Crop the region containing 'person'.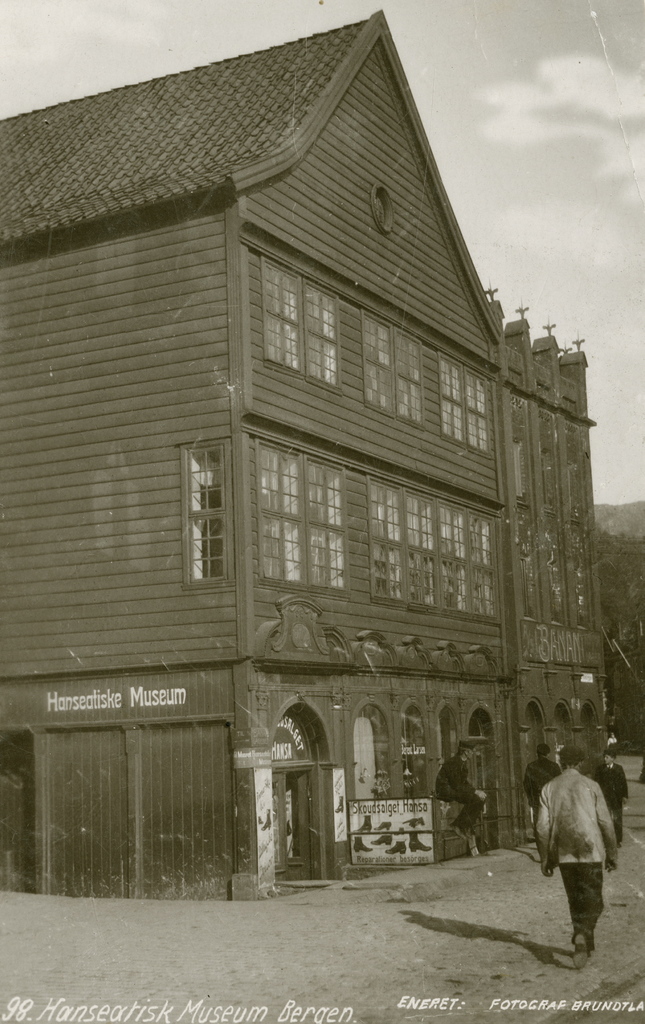
Crop region: <region>597, 753, 626, 841</region>.
